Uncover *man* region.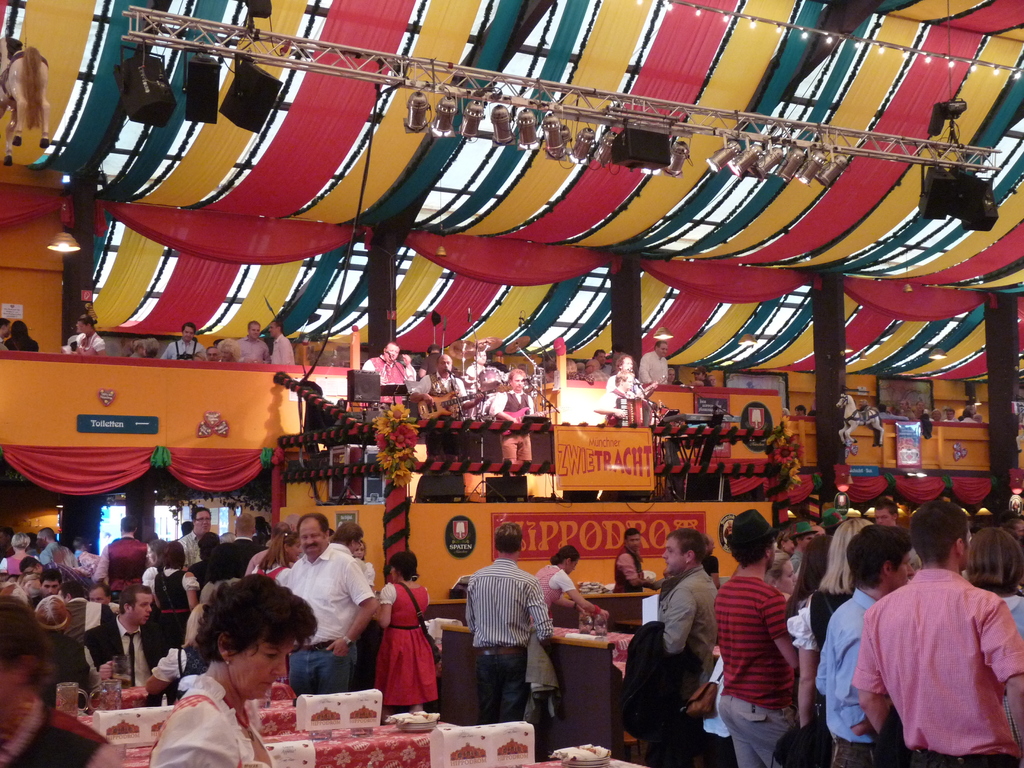
Uncovered: x1=591, y1=348, x2=612, y2=375.
